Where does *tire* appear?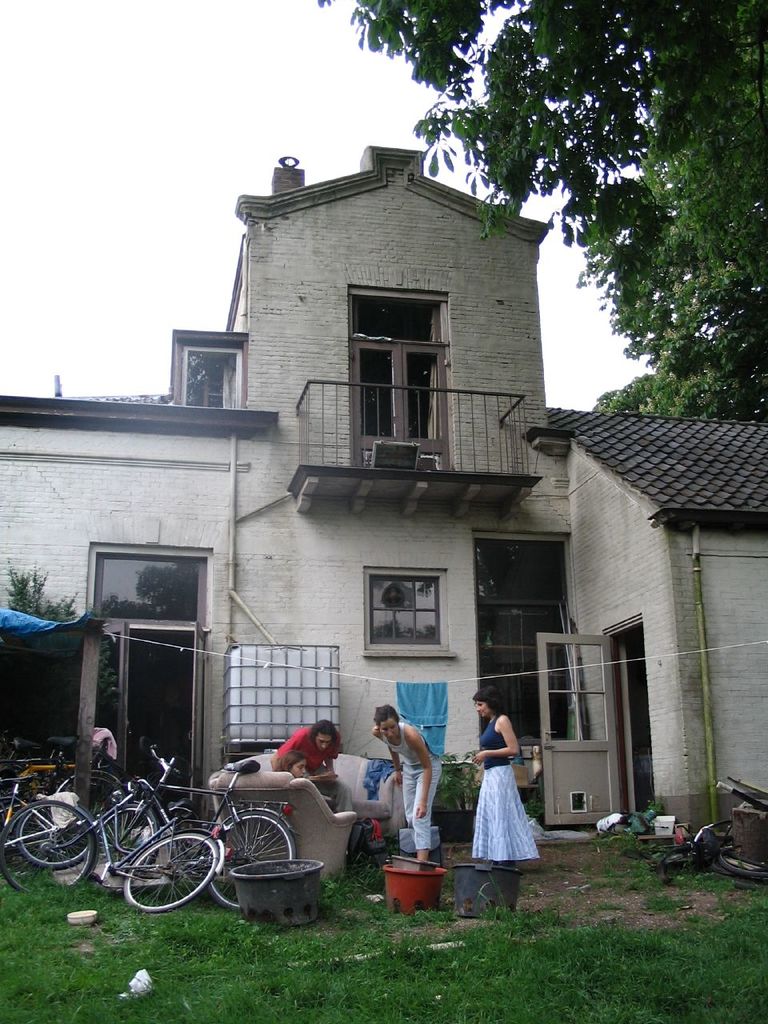
Appears at (205, 814, 303, 914).
